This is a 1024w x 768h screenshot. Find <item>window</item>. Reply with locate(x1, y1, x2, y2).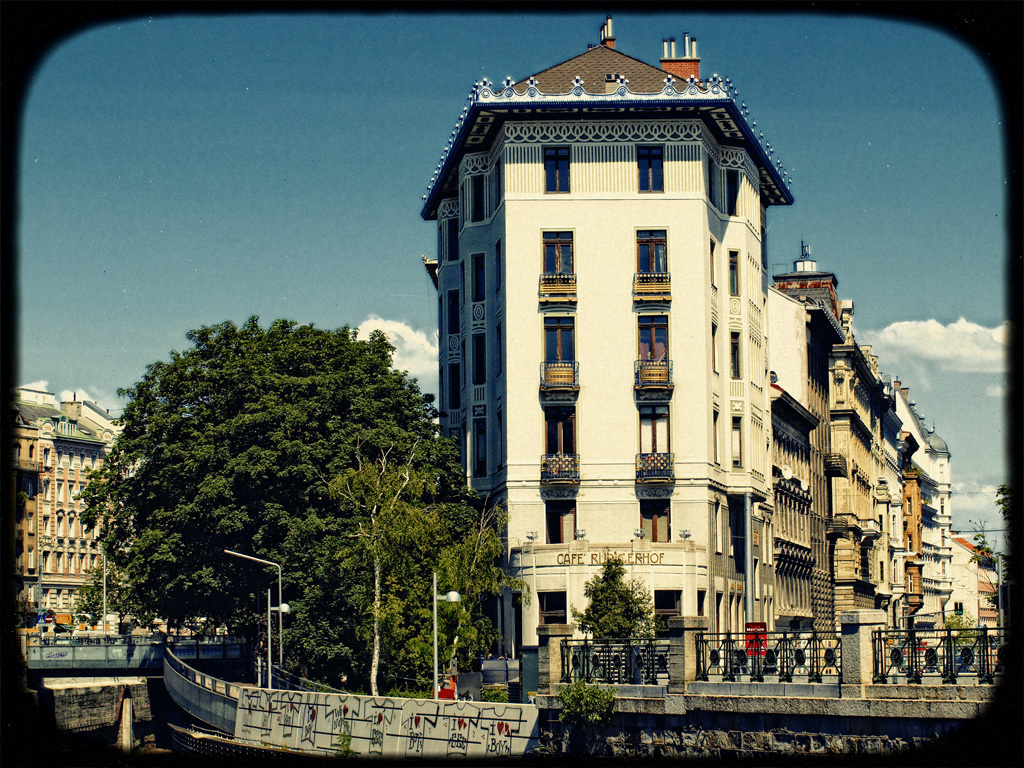
locate(529, 397, 580, 492).
